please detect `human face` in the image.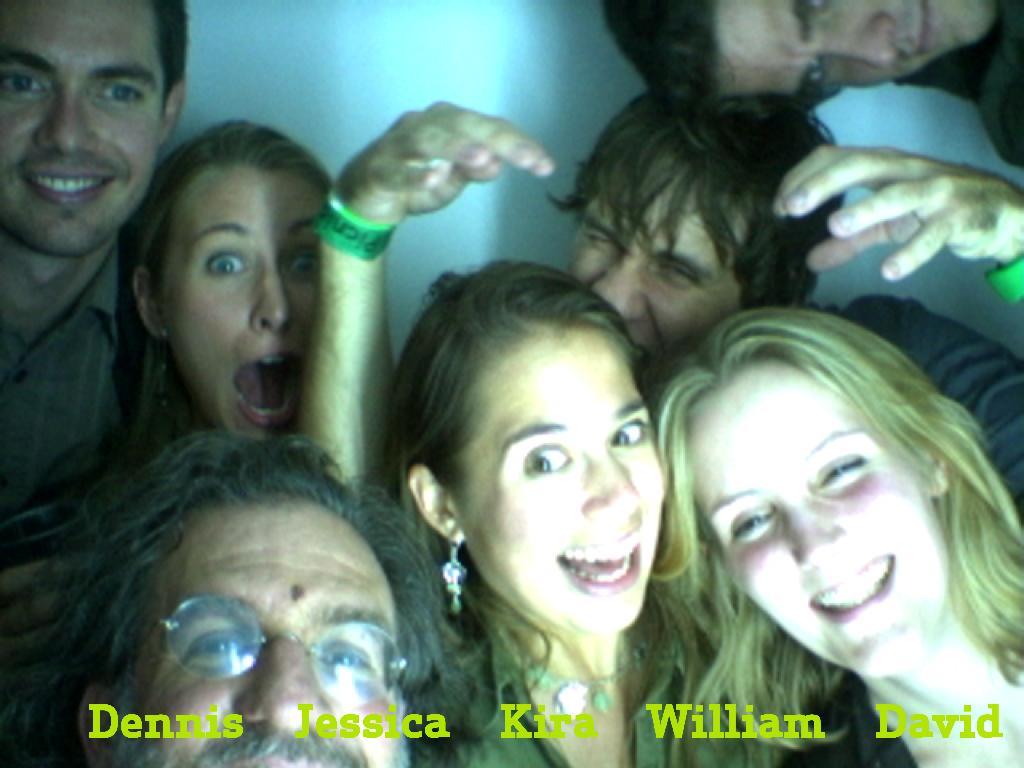
570 144 749 384.
